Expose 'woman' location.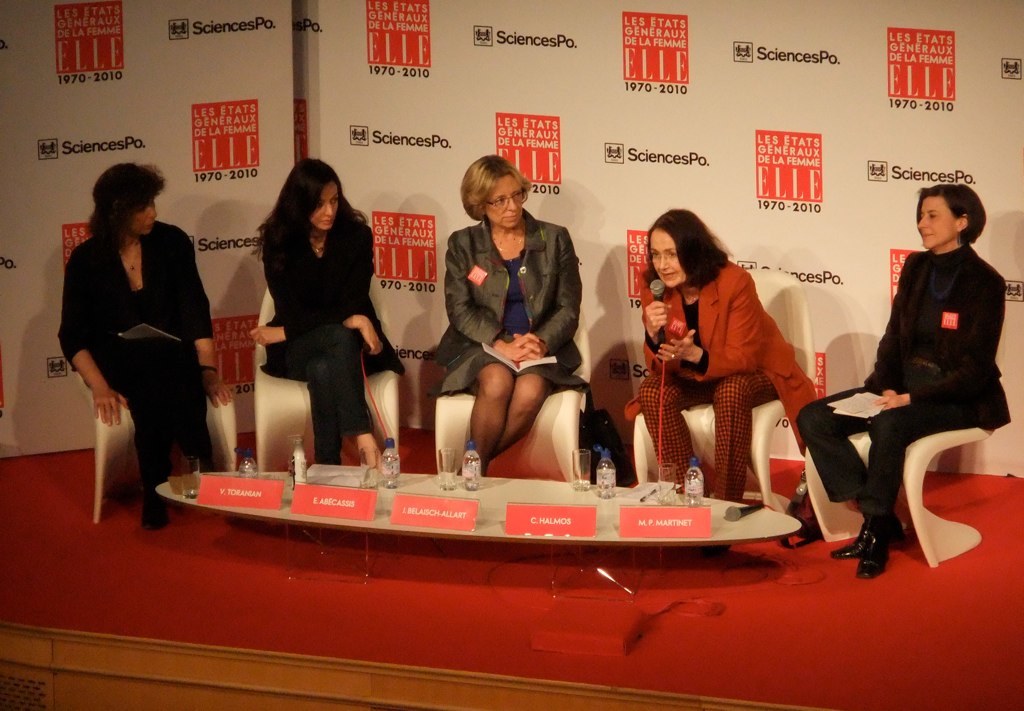
Exposed at locate(624, 204, 817, 507).
